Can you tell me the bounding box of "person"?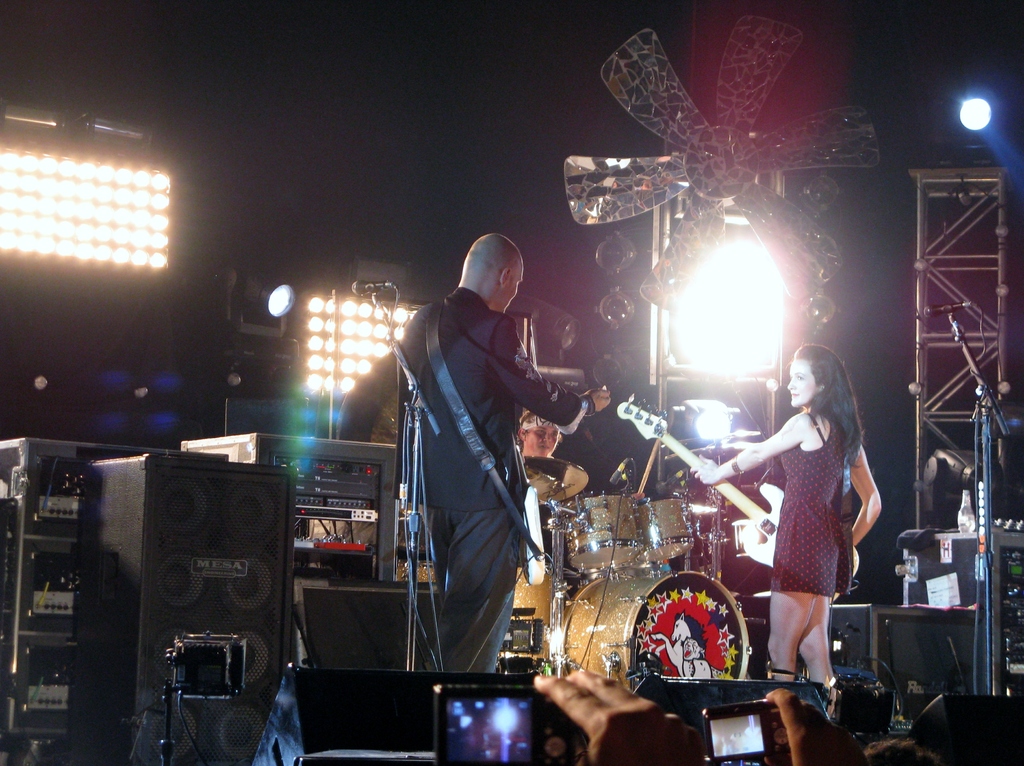
(left=696, top=342, right=884, bottom=709).
